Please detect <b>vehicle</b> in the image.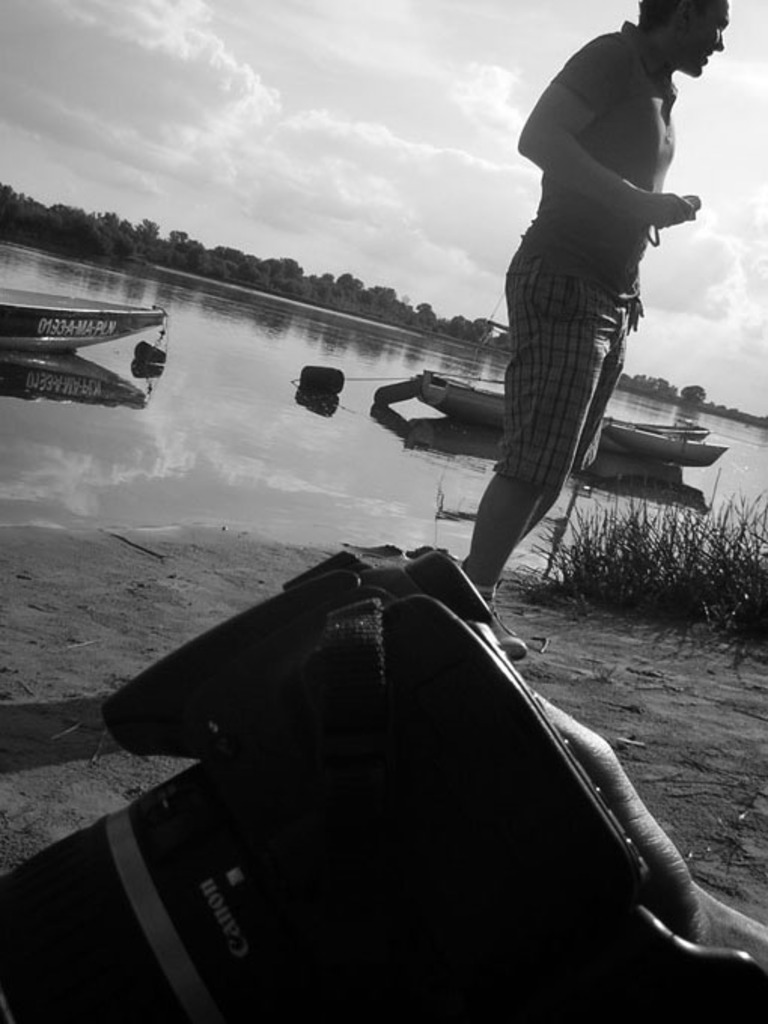
0, 282, 167, 393.
